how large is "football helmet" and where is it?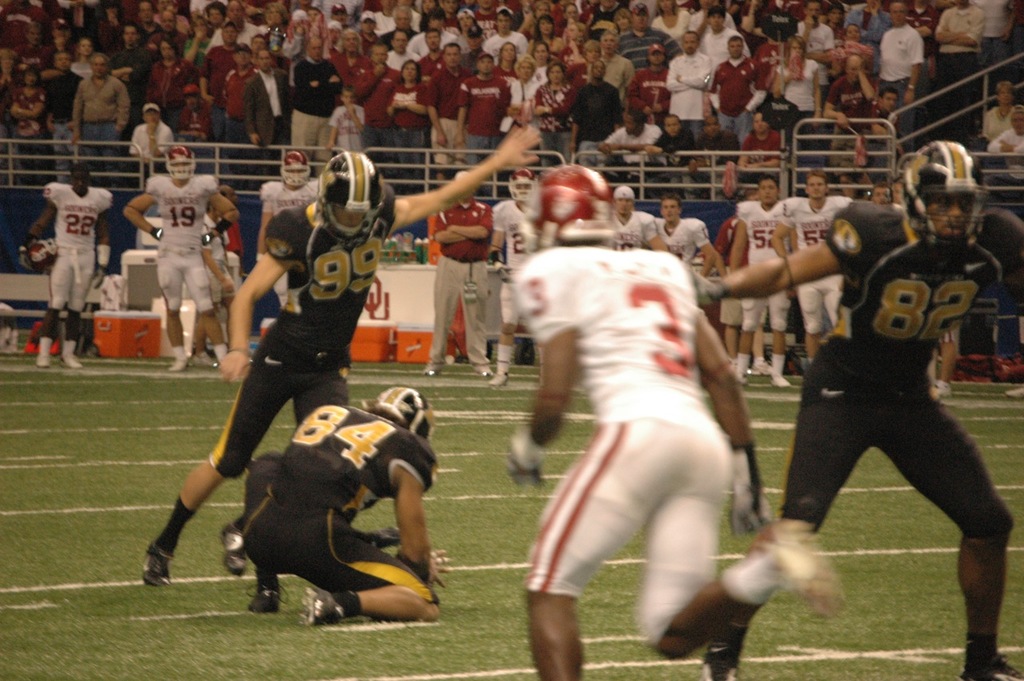
Bounding box: 516/159/621/255.
